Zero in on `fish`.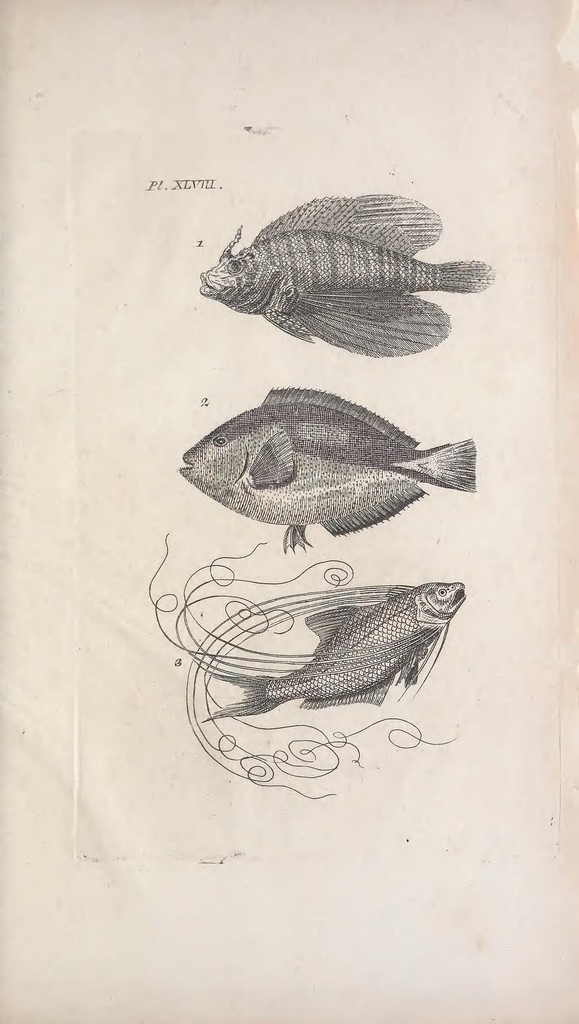
Zeroed in: x1=178, y1=381, x2=479, y2=554.
